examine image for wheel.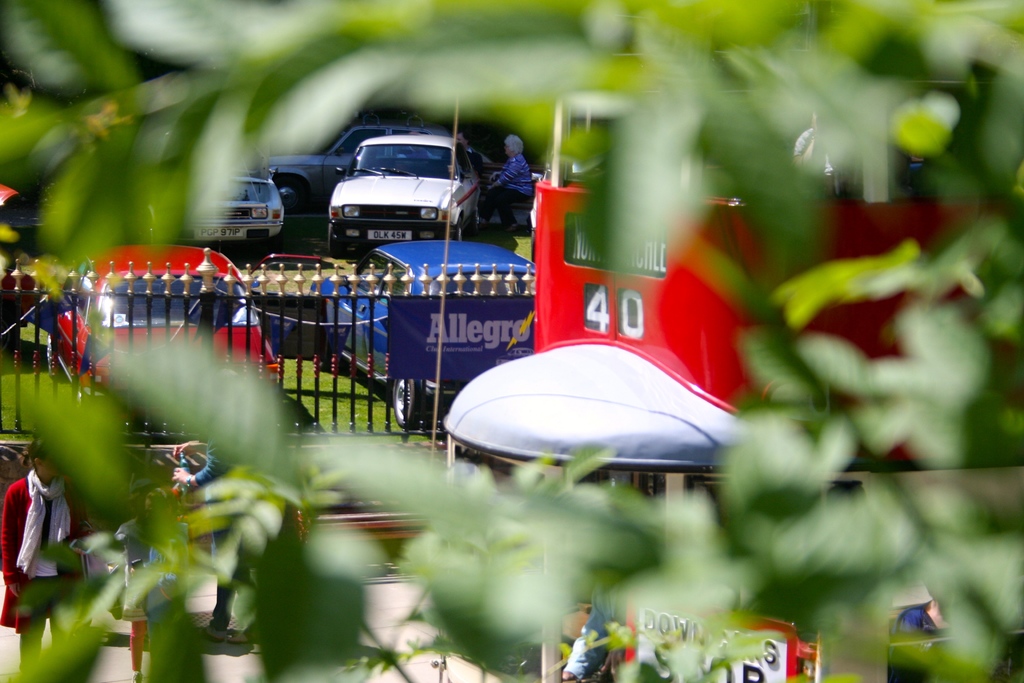
Examination result: bbox(386, 370, 435, 428).
